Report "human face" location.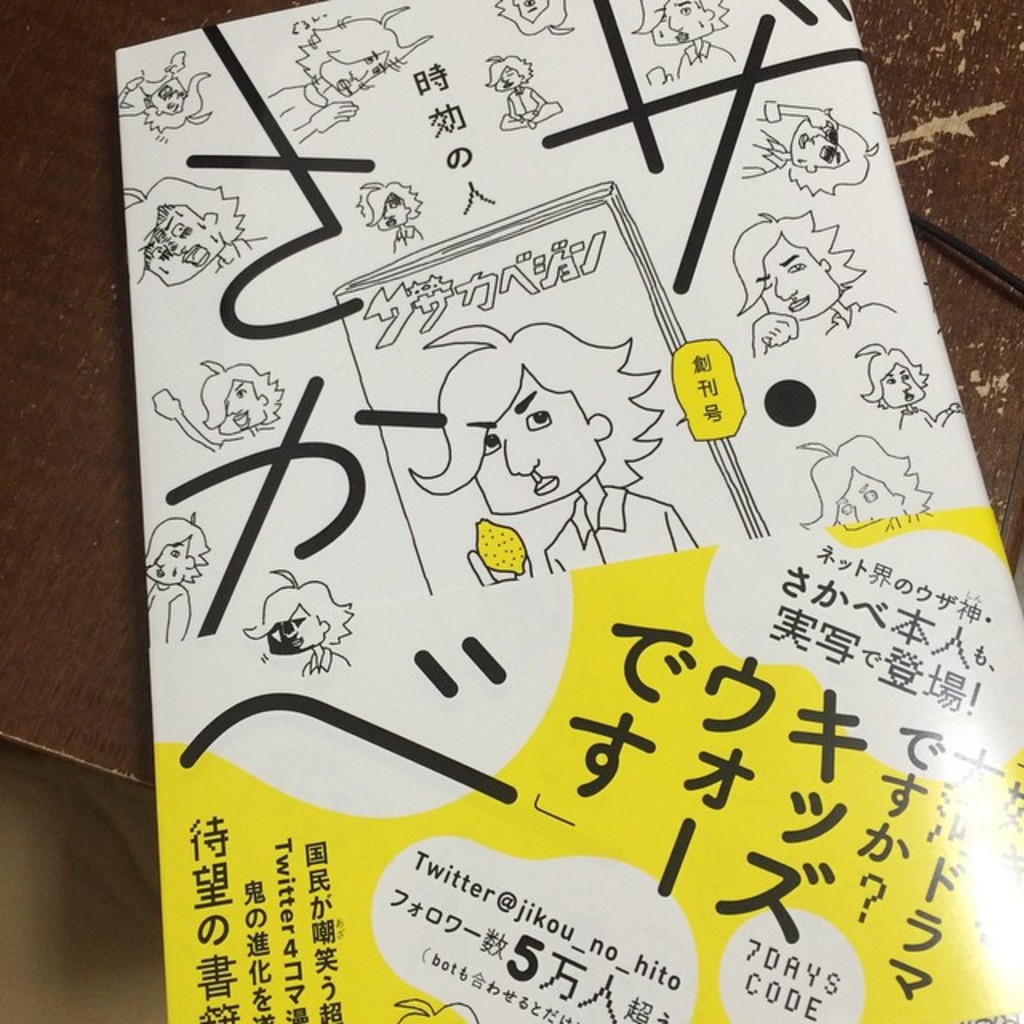
Report: <bbox>882, 363, 928, 405</bbox>.
